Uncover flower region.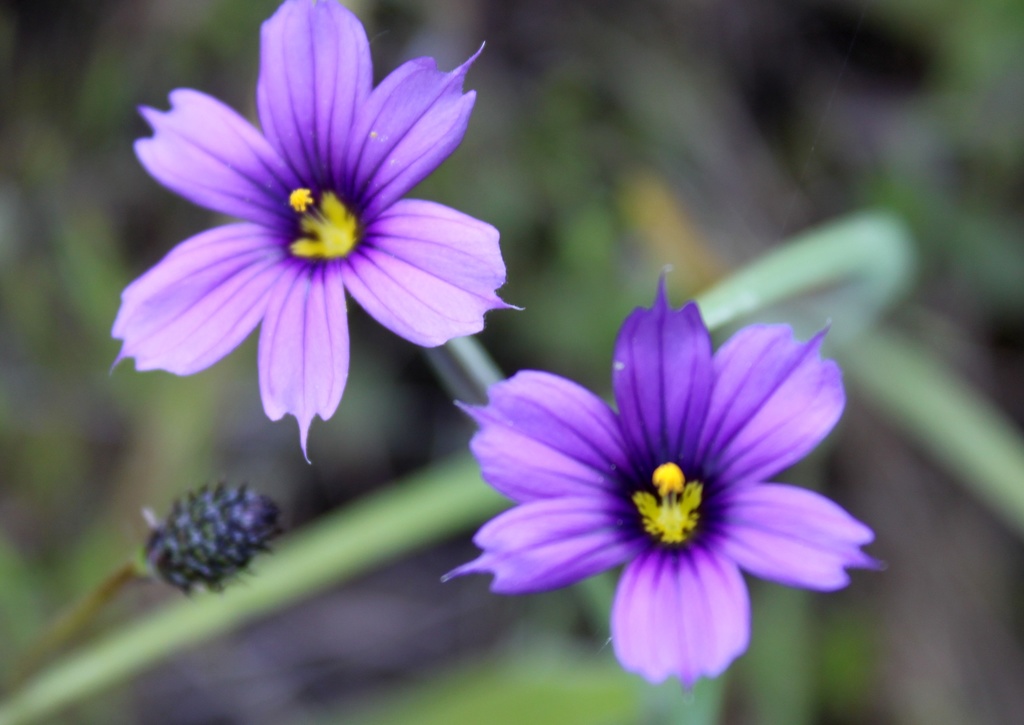
Uncovered: bbox=(103, 0, 524, 470).
